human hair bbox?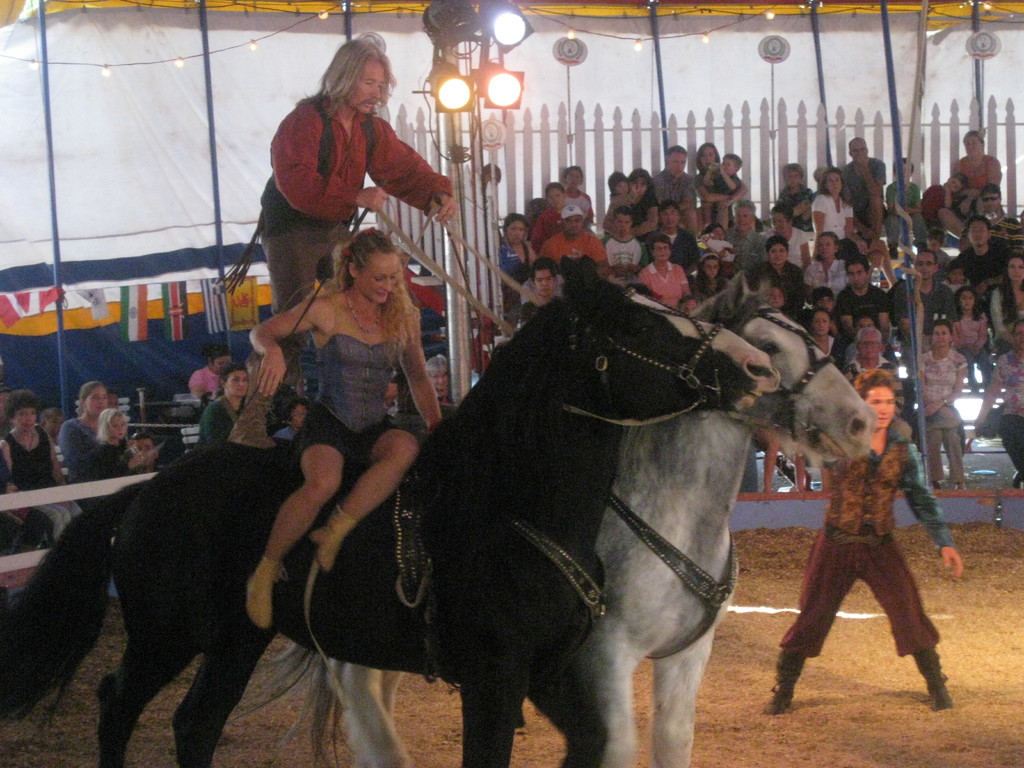
(left=811, top=284, right=835, bottom=305)
